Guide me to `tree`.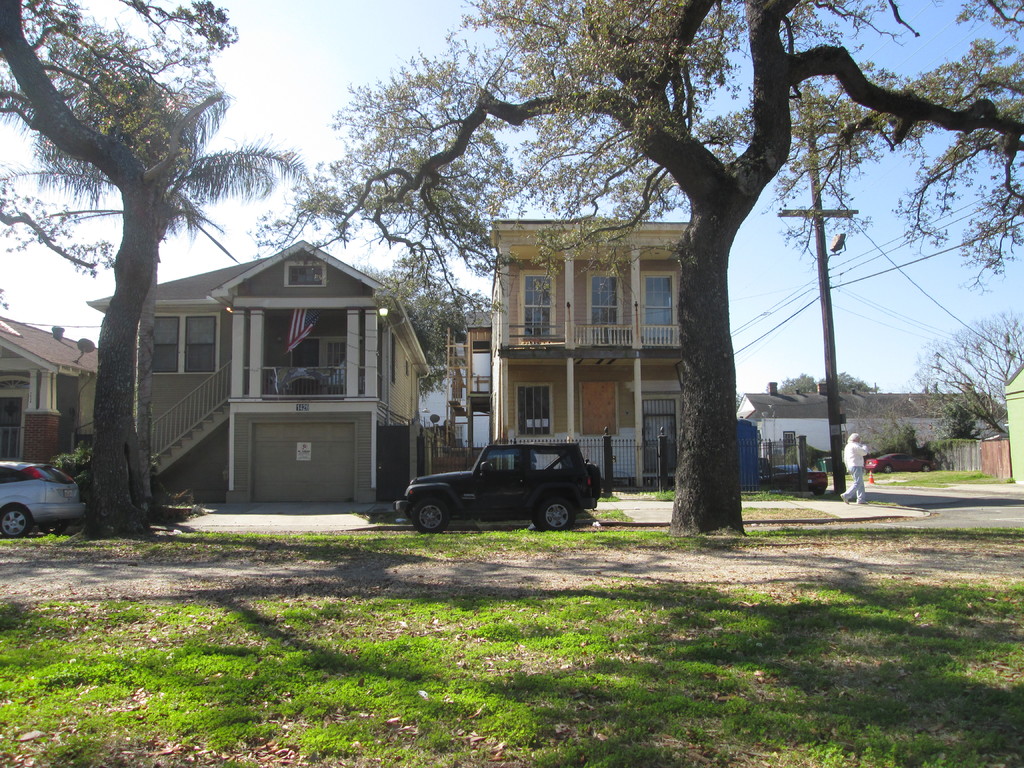
Guidance: <bbox>342, 244, 505, 407</bbox>.
